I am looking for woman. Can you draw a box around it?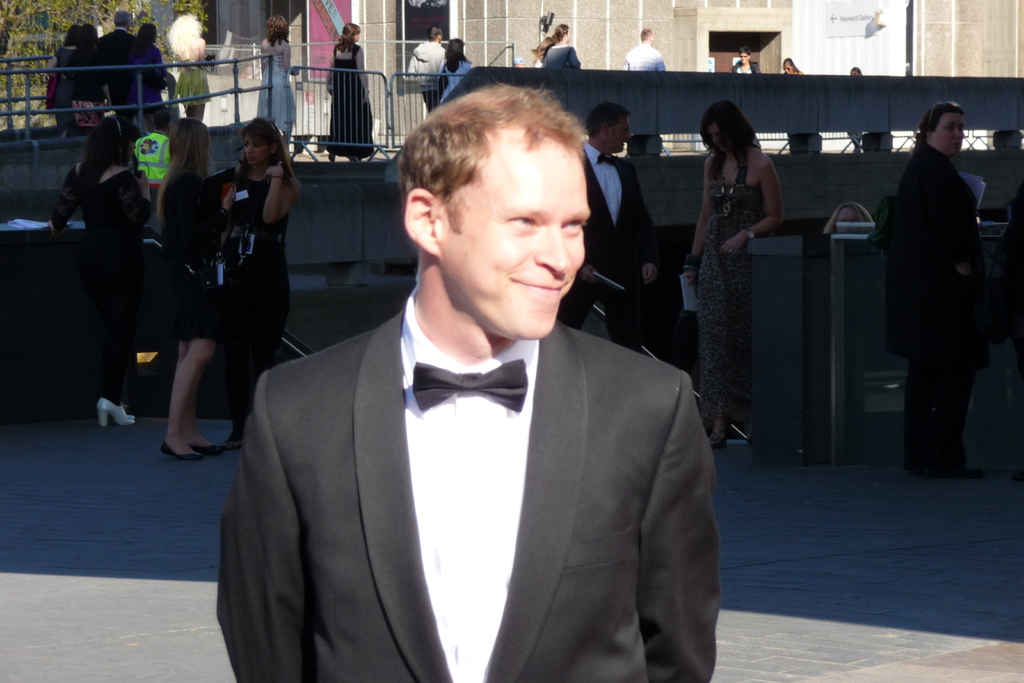
Sure, the bounding box is Rect(436, 36, 477, 103).
